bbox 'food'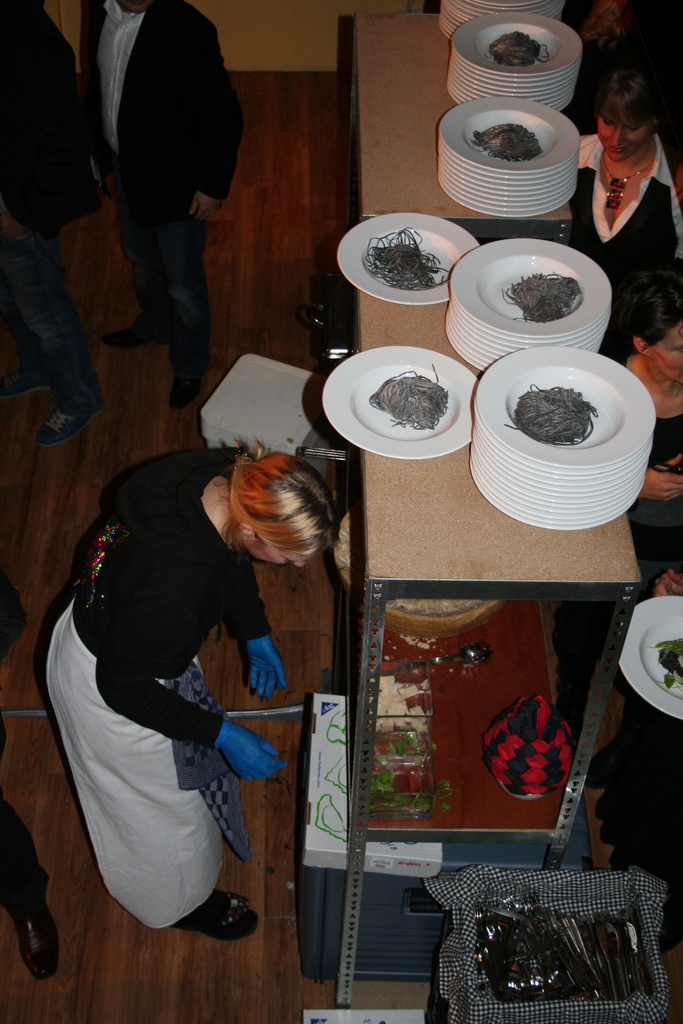
BBox(372, 670, 432, 738)
